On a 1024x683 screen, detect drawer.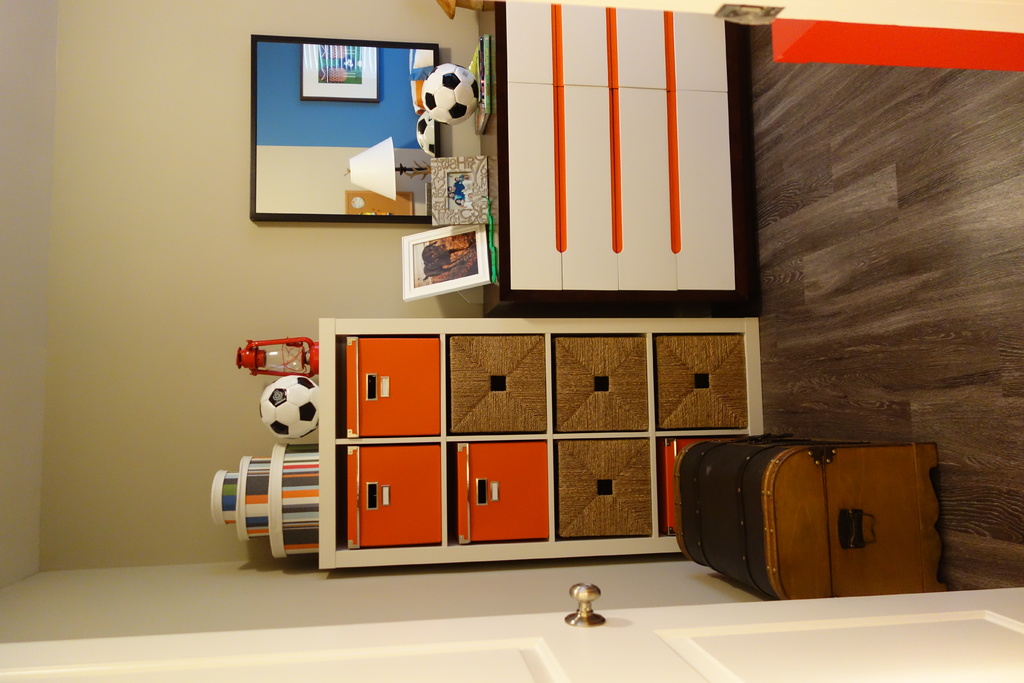
[x1=455, y1=440, x2=549, y2=545].
